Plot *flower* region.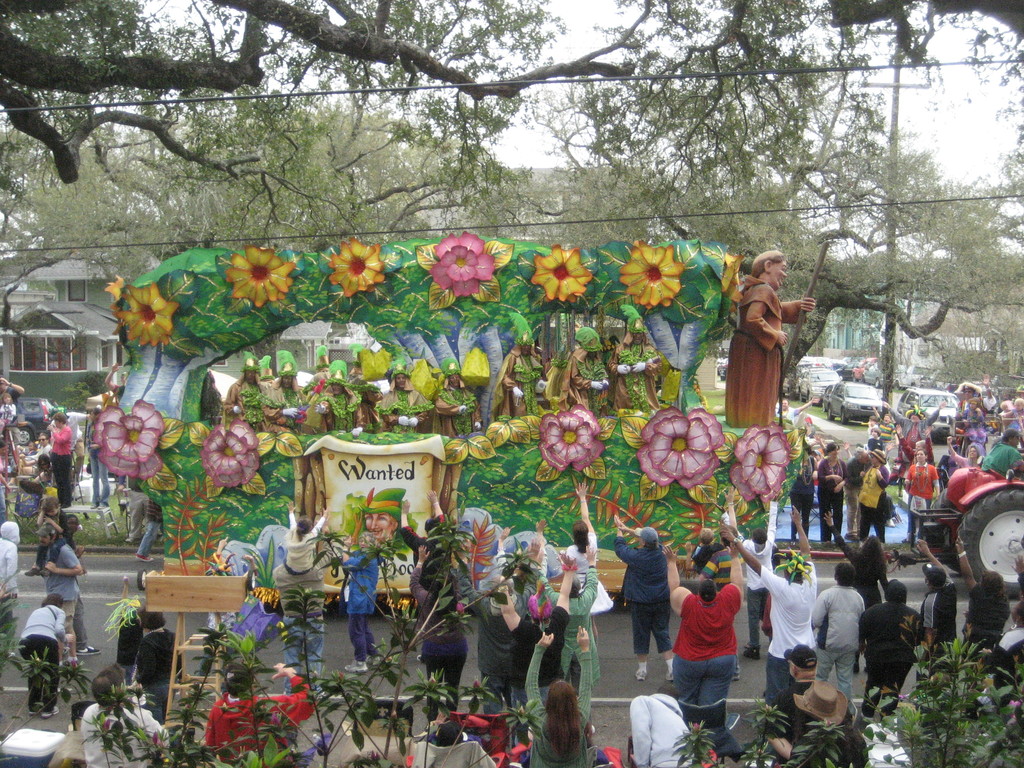
Plotted at left=122, top=282, right=179, bottom=344.
